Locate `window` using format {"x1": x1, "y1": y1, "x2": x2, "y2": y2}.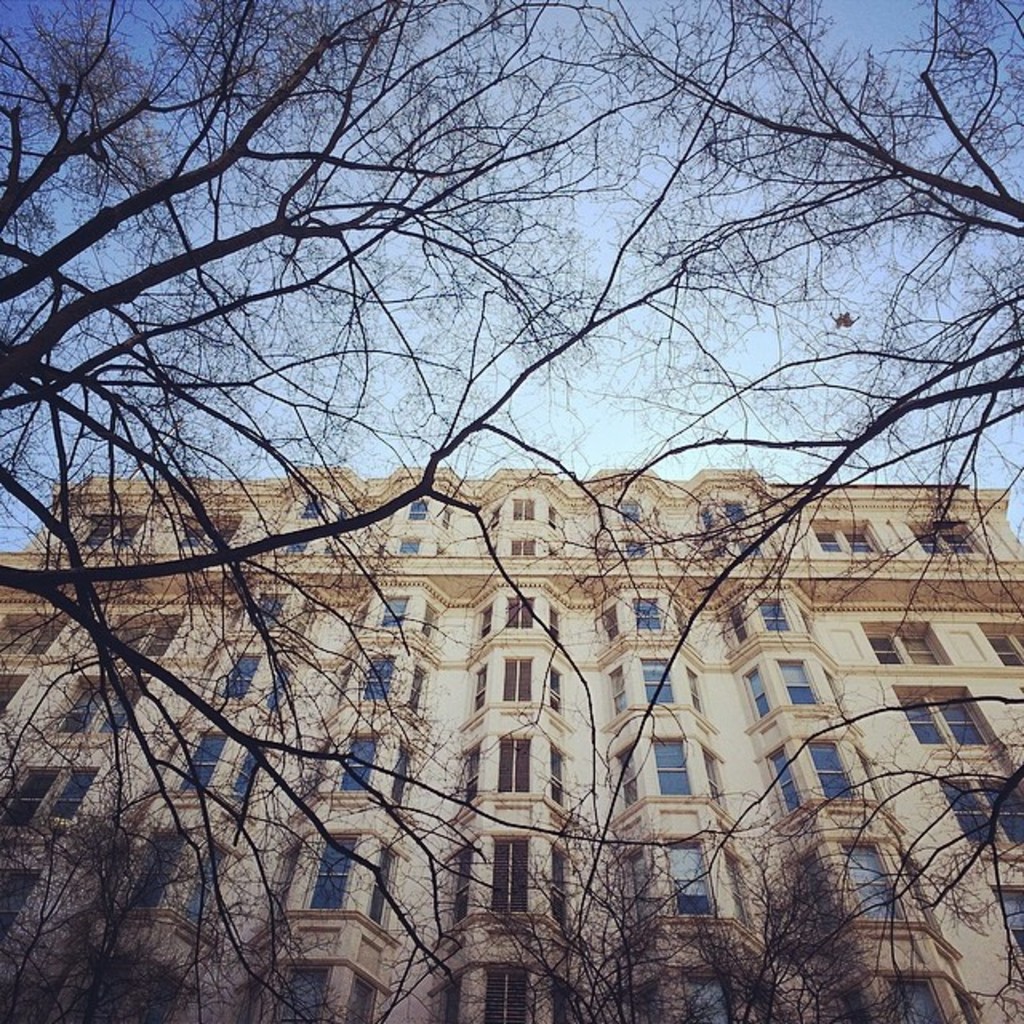
{"x1": 285, "y1": 541, "x2": 304, "y2": 555}.
